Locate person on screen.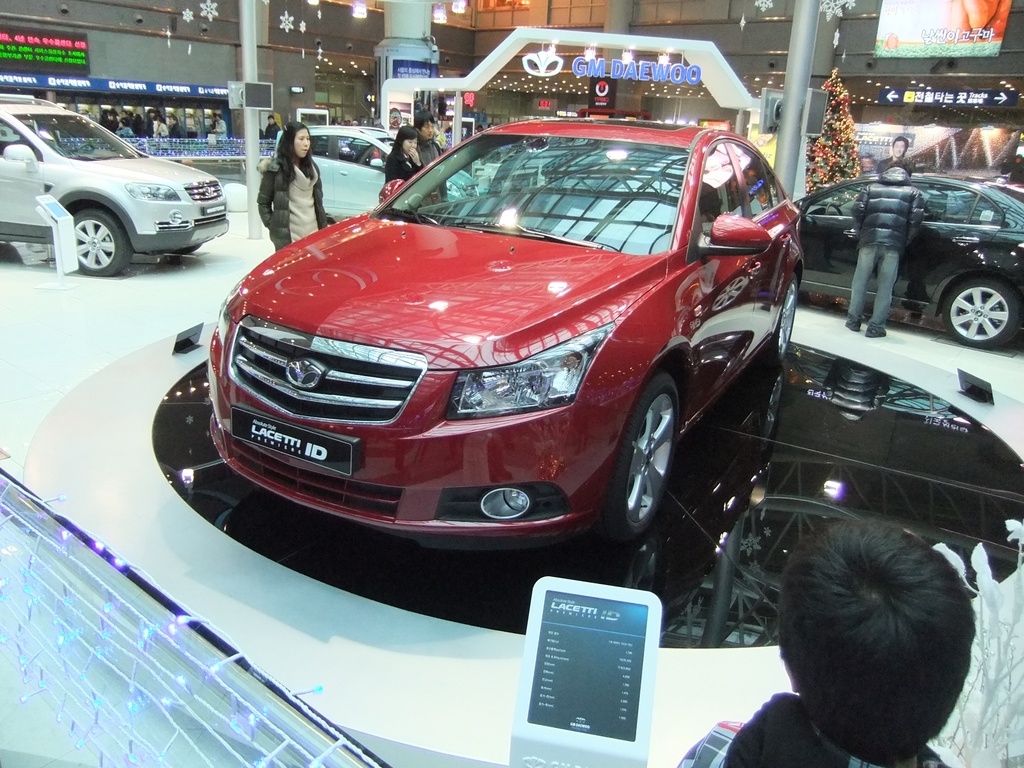
On screen at box=[675, 515, 991, 767].
